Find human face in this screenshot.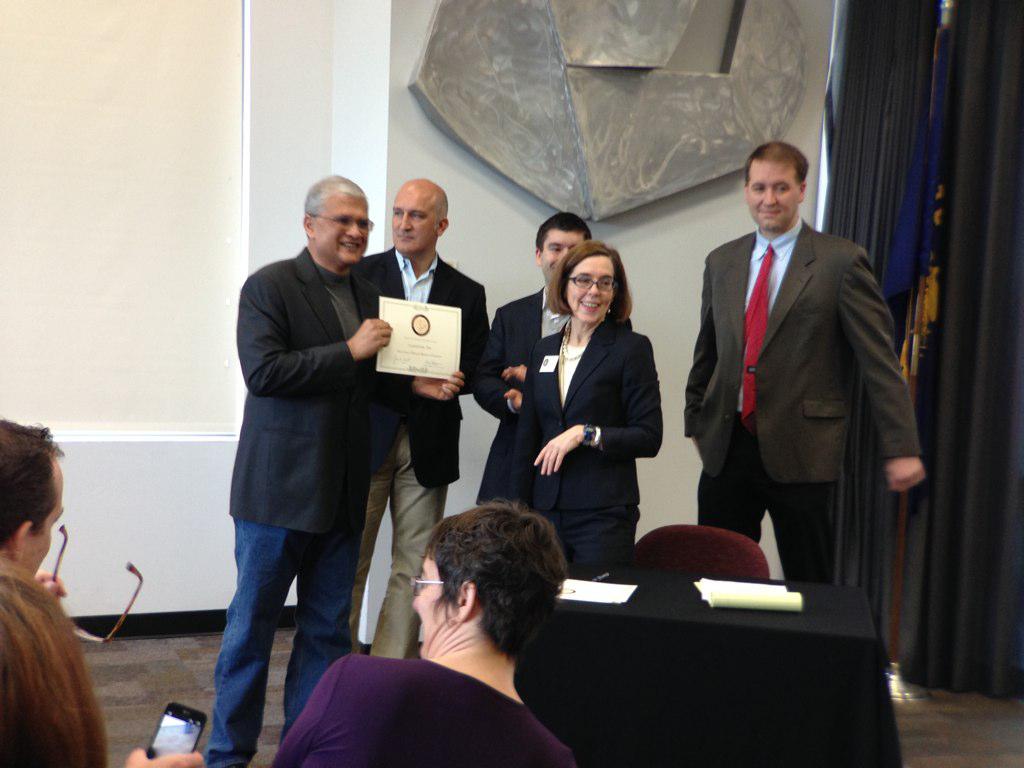
The bounding box for human face is <bbox>311, 198, 368, 266</bbox>.
